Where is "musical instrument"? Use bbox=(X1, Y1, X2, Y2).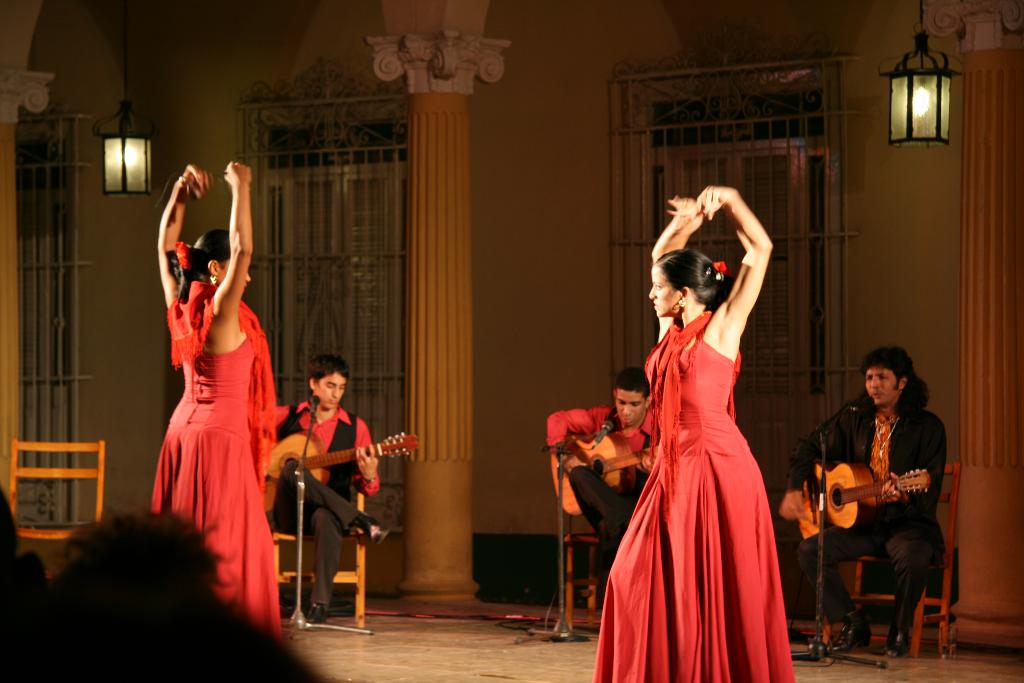
bbox=(263, 430, 424, 514).
